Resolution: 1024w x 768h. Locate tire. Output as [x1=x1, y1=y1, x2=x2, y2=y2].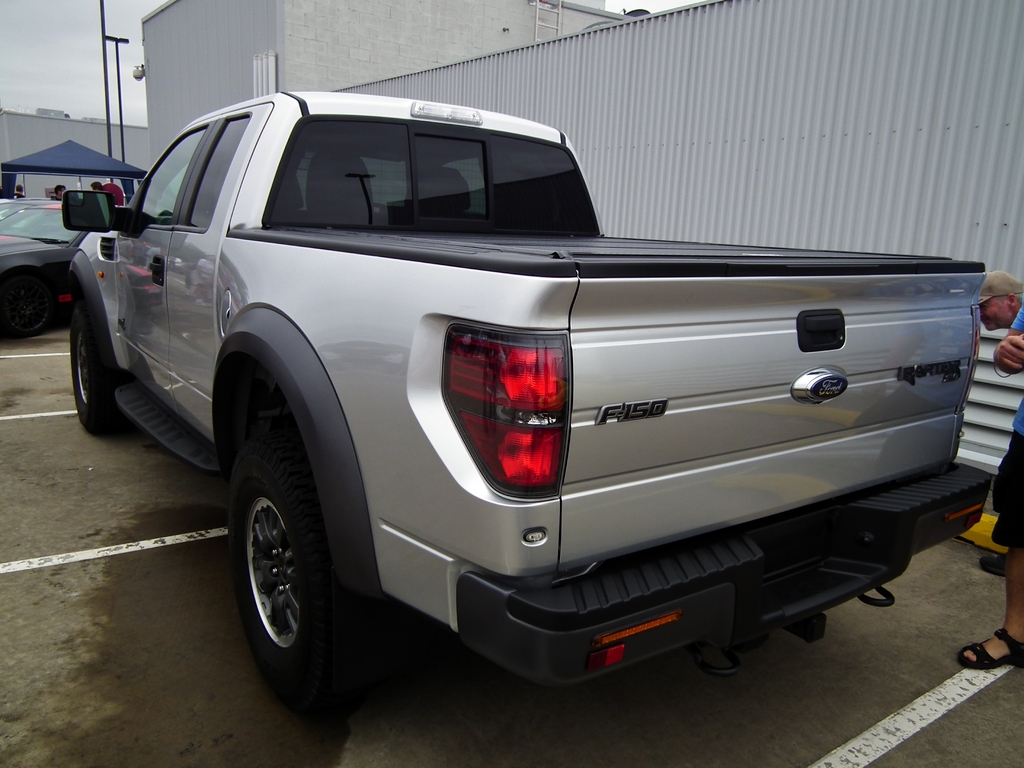
[x1=224, y1=407, x2=348, y2=718].
